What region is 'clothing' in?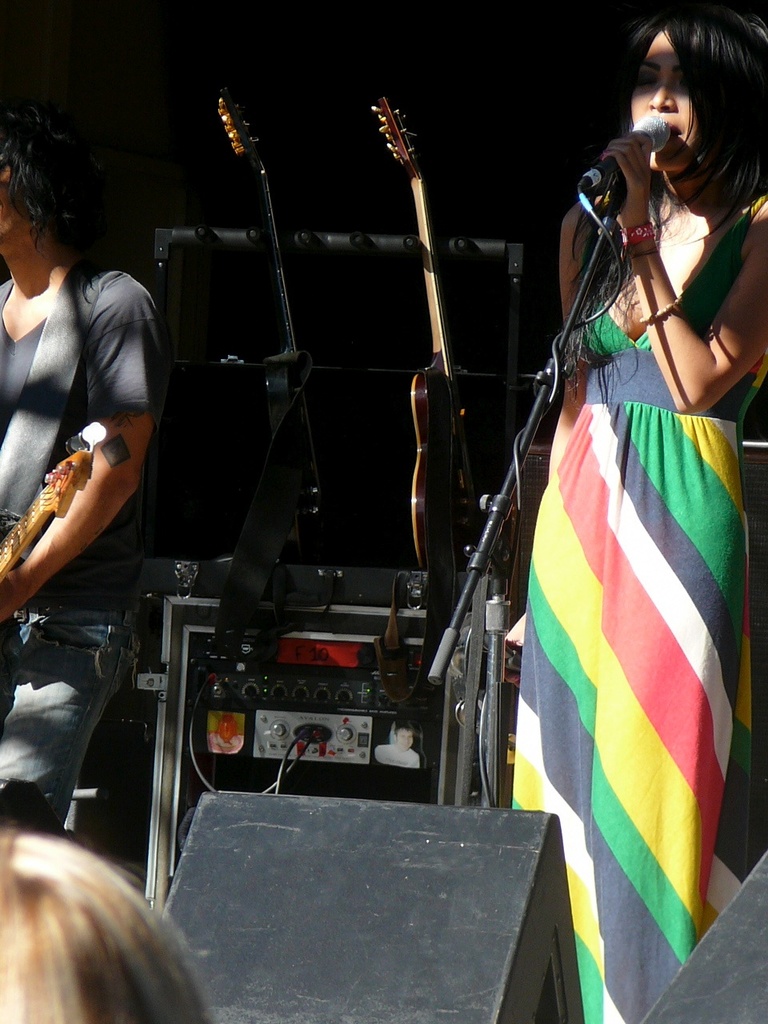
bbox=[491, 119, 757, 982].
